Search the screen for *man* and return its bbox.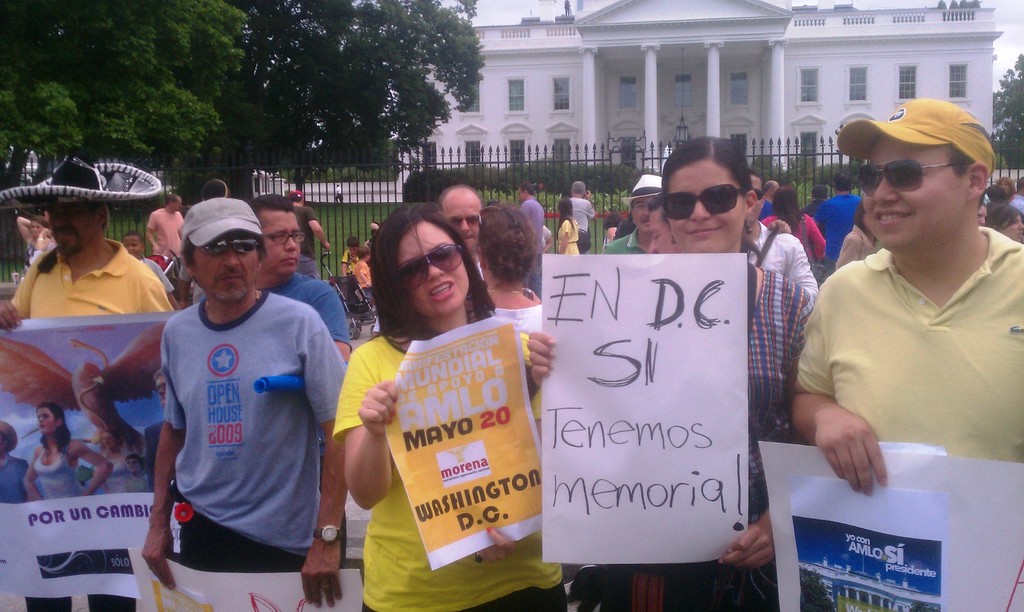
Found: (436, 177, 483, 275).
